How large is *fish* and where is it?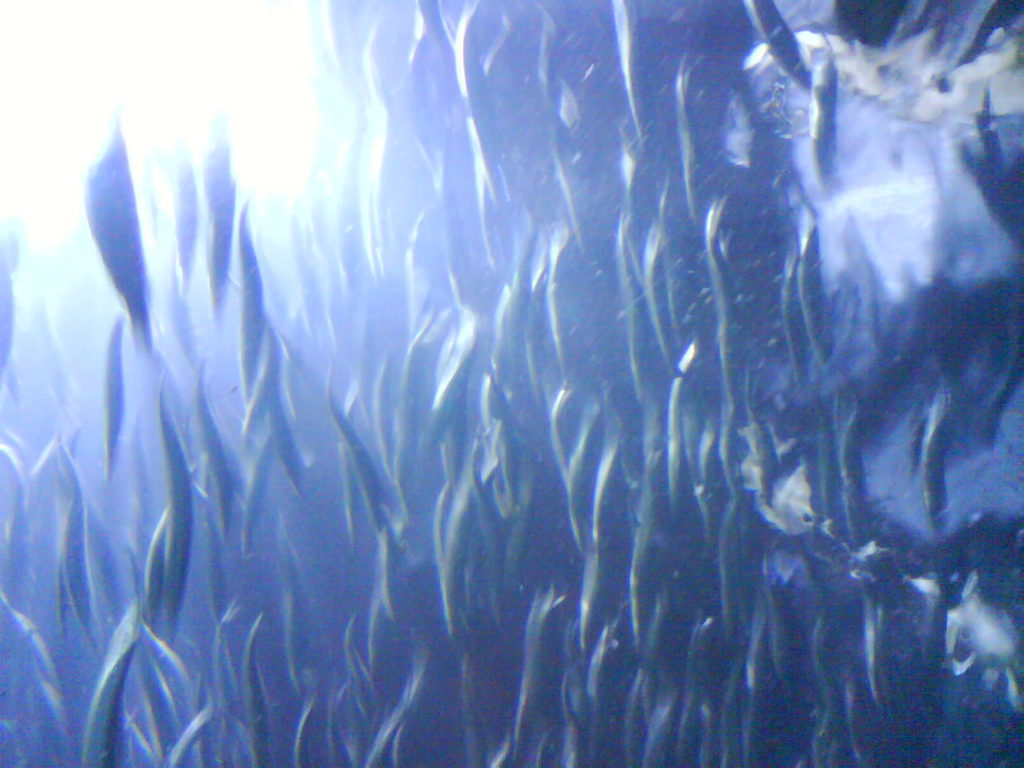
Bounding box: BBox(84, 100, 159, 367).
